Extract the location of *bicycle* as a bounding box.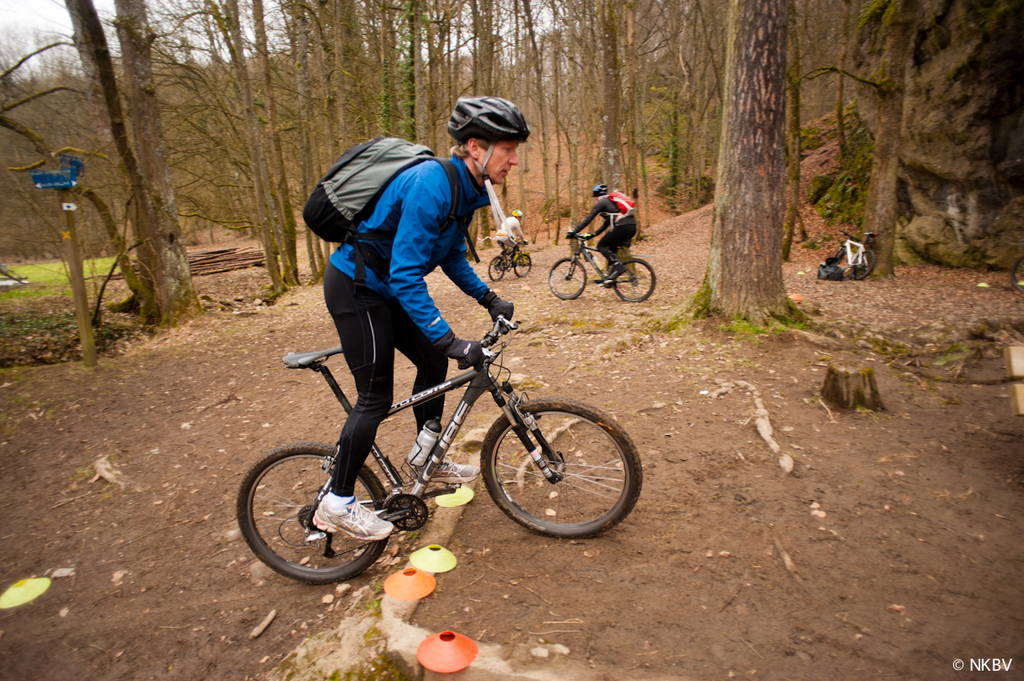
bbox=[833, 228, 875, 281].
